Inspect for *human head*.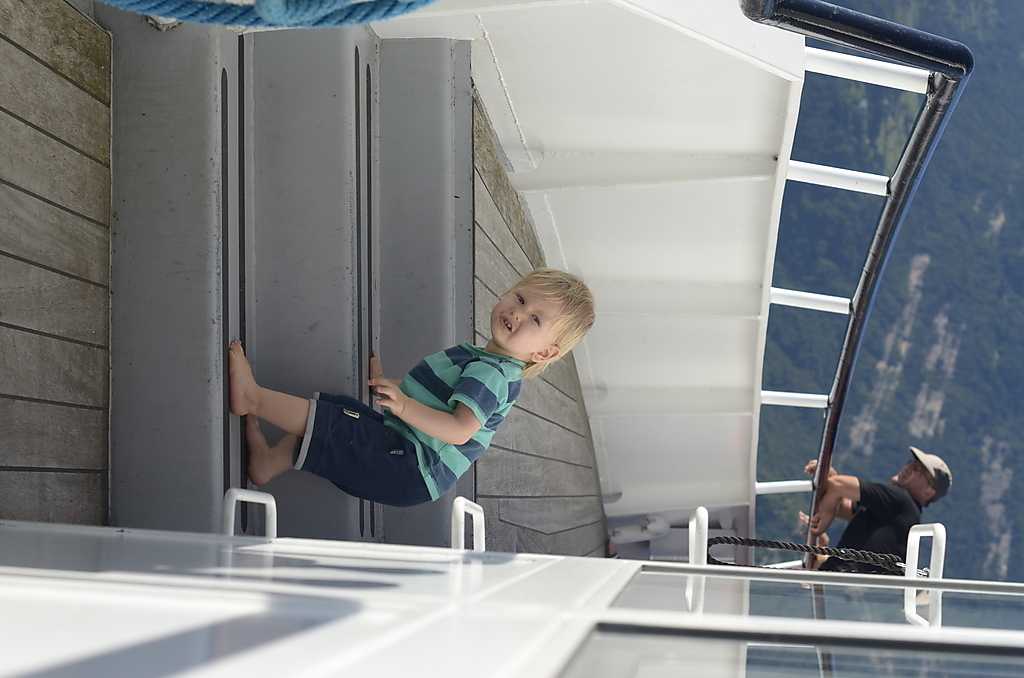
Inspection: (891, 459, 938, 506).
